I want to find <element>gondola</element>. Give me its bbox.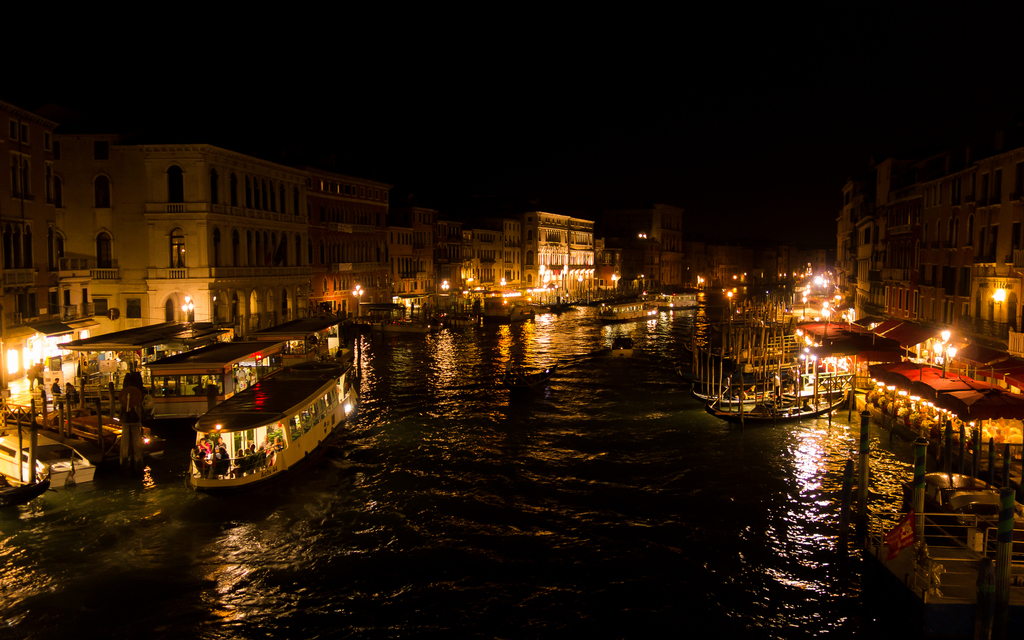
{"x1": 679, "y1": 341, "x2": 730, "y2": 355}.
